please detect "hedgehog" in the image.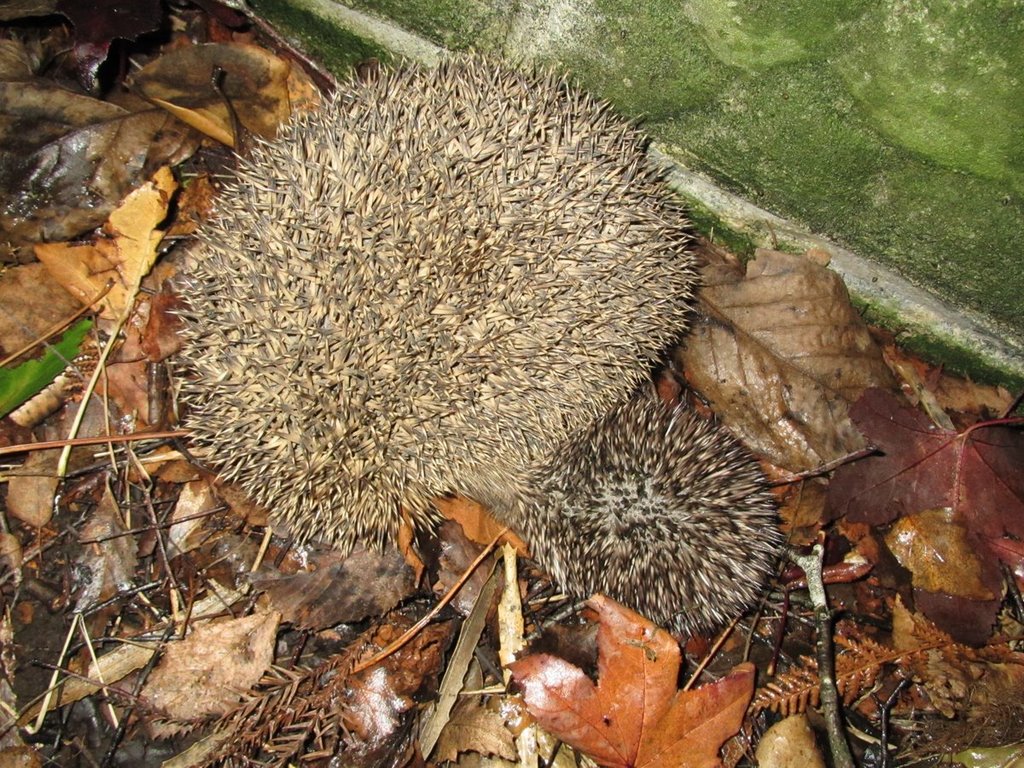
bbox=[169, 45, 701, 556].
